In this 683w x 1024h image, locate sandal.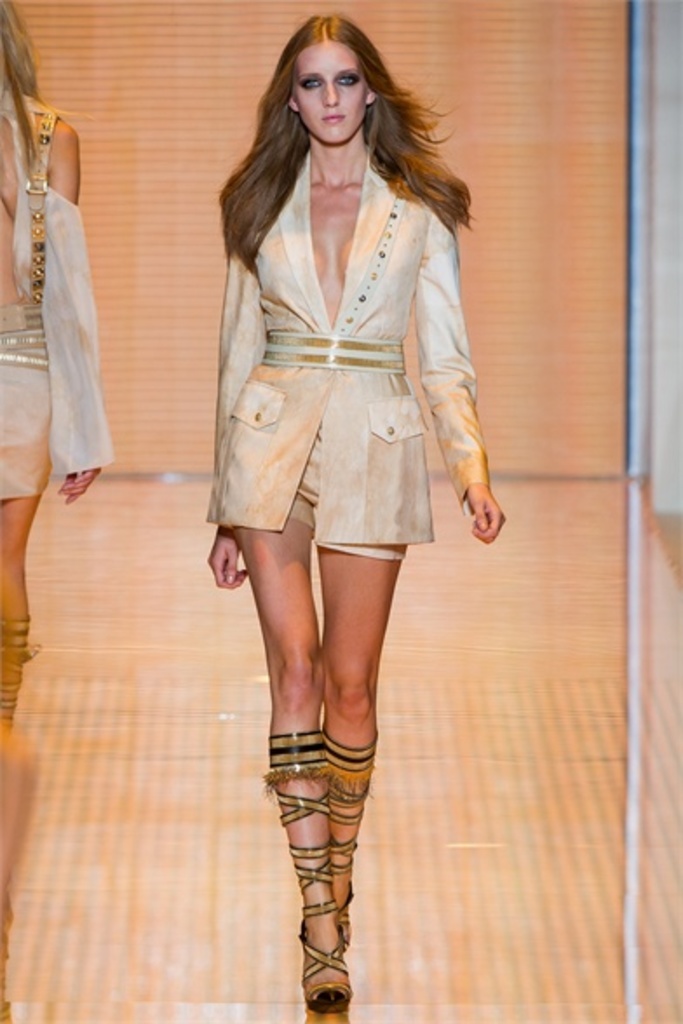
Bounding box: (326,730,385,949).
